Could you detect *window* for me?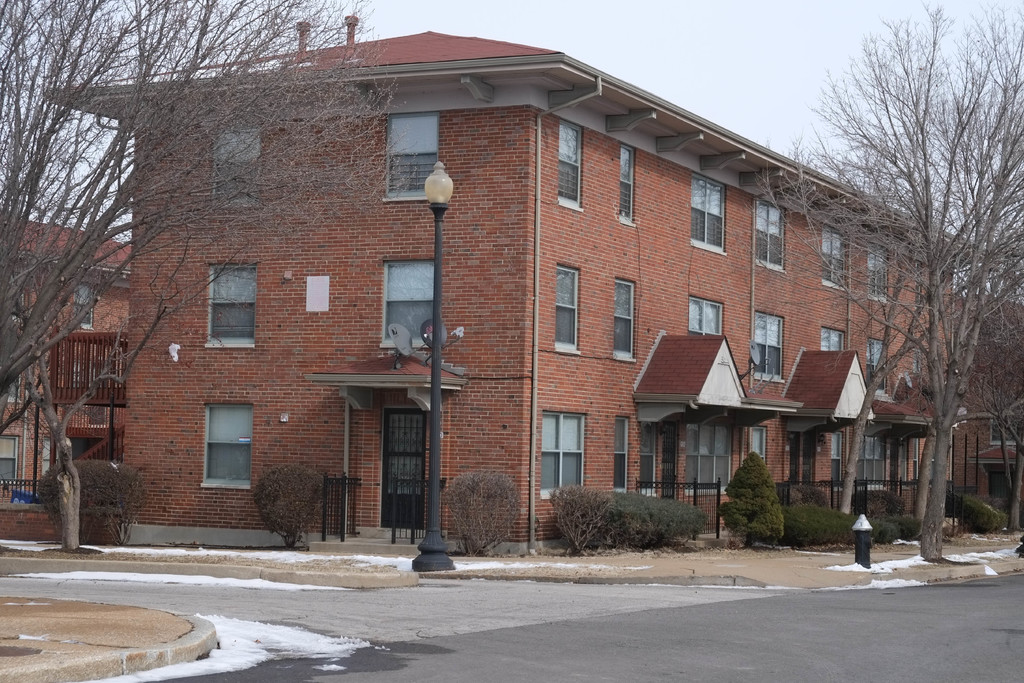
Detection result: 388,114,442,202.
